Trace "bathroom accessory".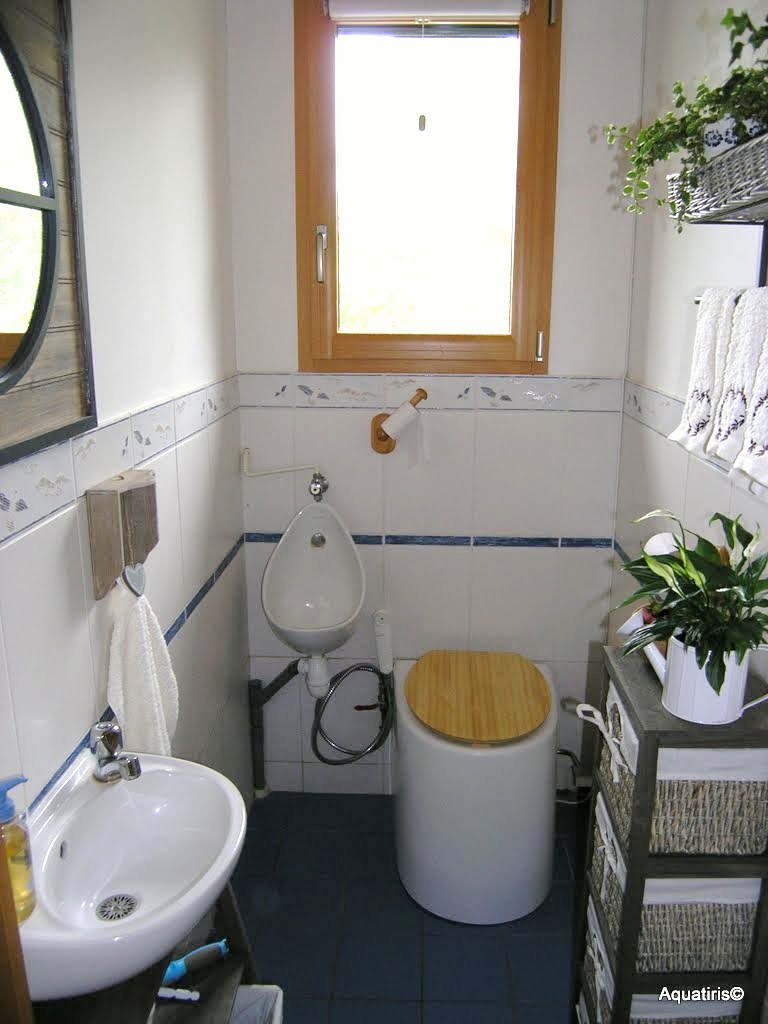
Traced to {"left": 0, "top": 737, "right": 246, "bottom": 1010}.
